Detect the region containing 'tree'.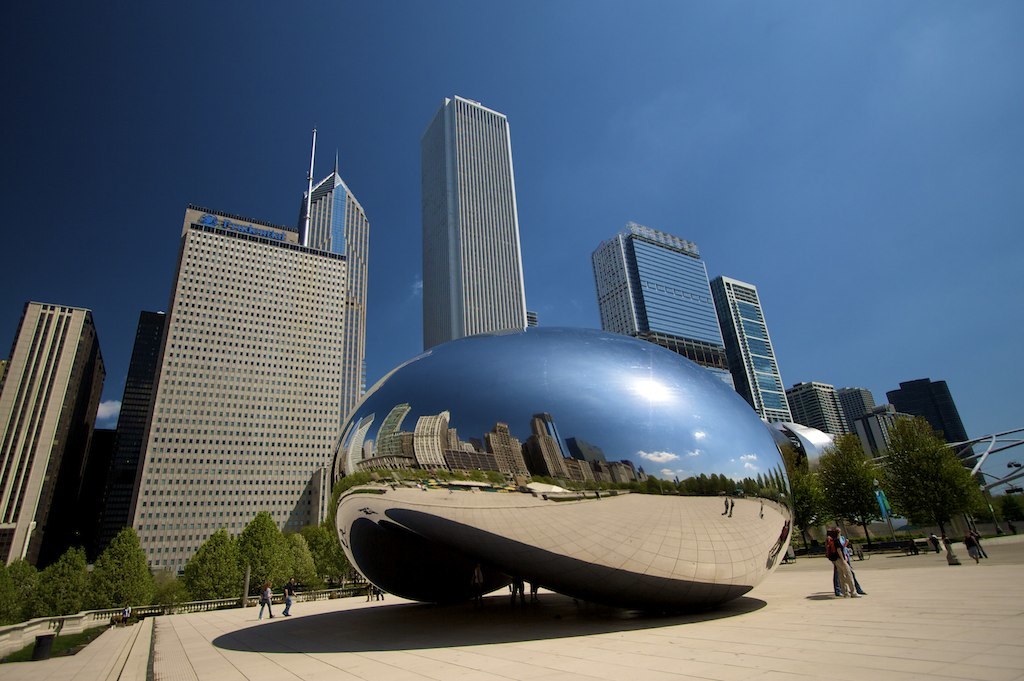
locate(46, 551, 97, 617).
